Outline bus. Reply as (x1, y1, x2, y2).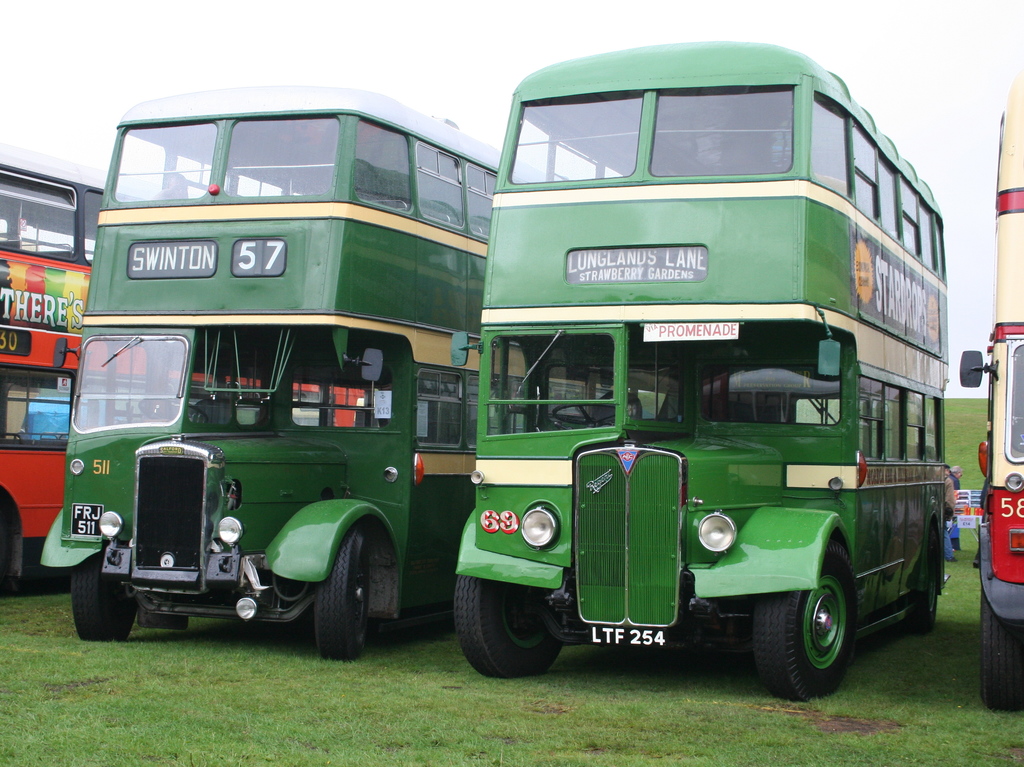
(449, 36, 948, 703).
